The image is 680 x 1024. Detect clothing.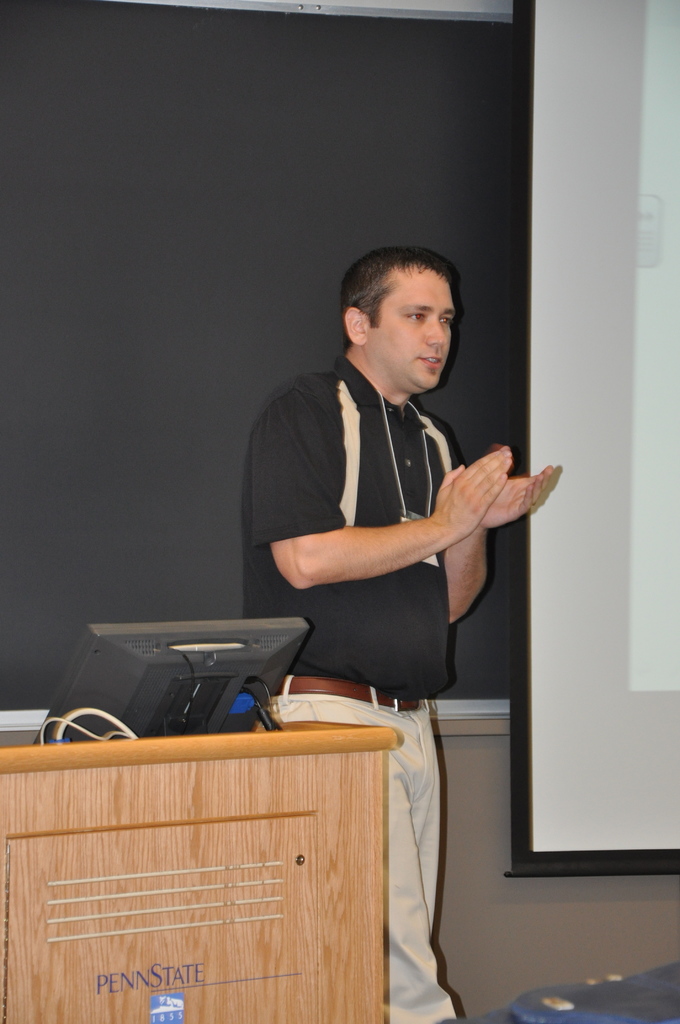
Detection: [236,349,469,1023].
